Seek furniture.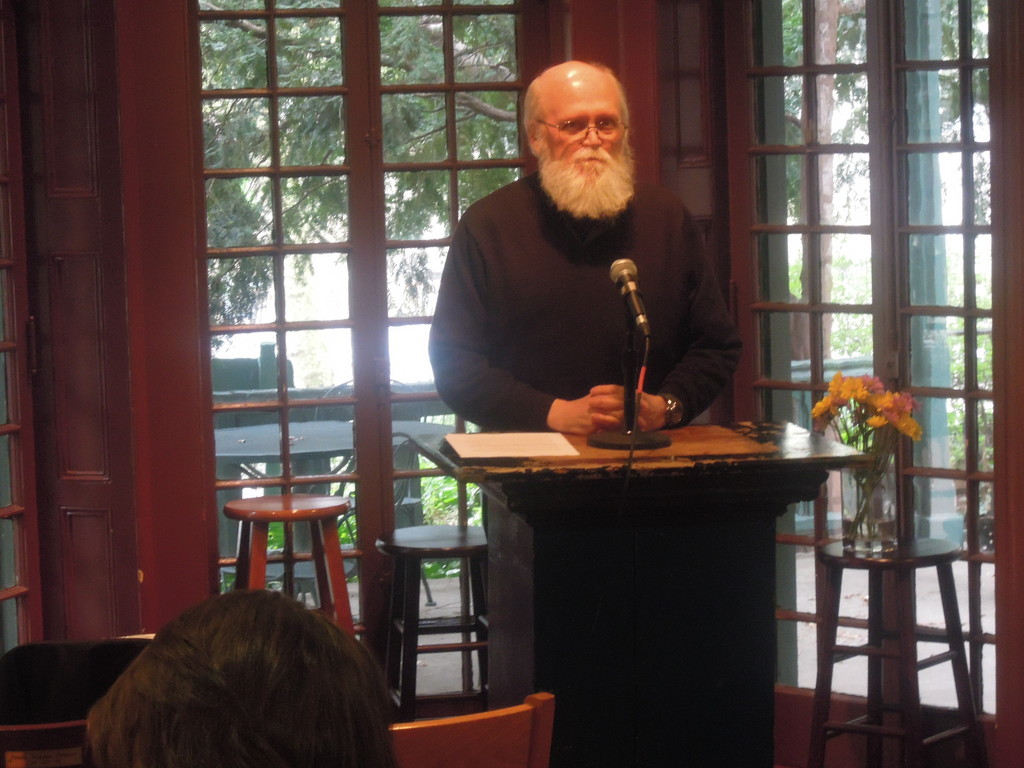
(x1=806, y1=529, x2=993, y2=767).
